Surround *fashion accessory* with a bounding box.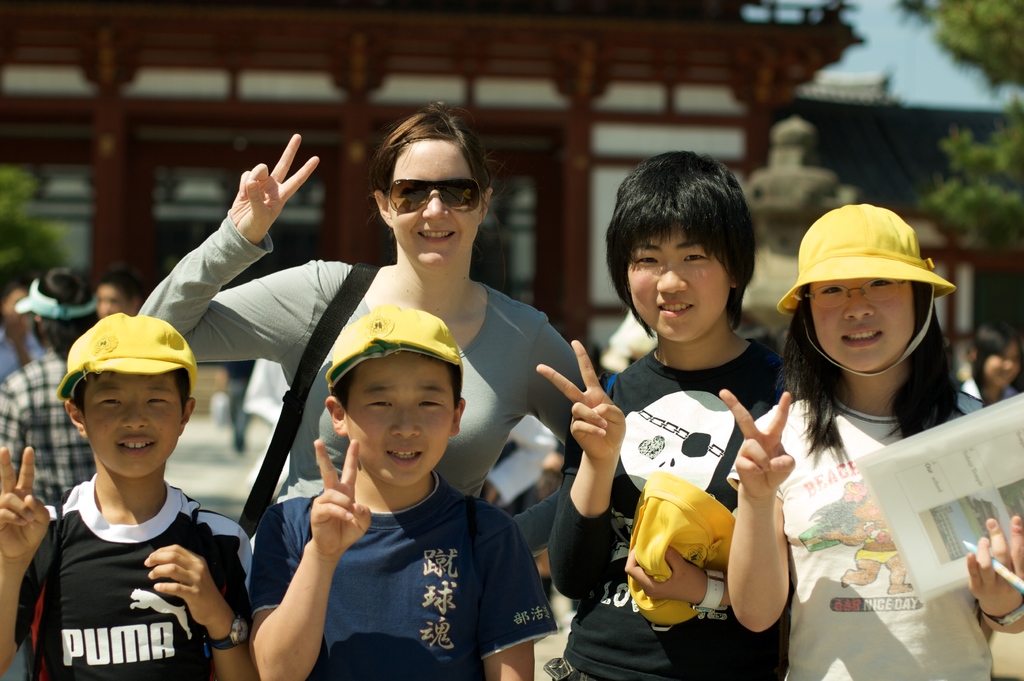
[15,279,98,319].
